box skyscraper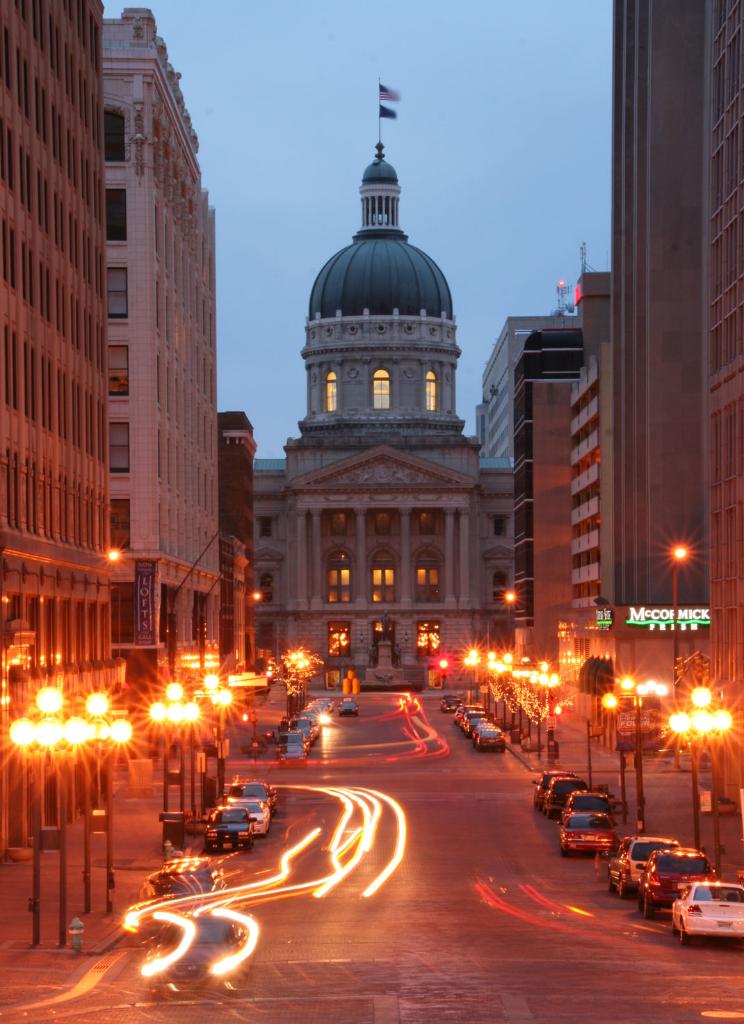
pyautogui.locateOnScreen(472, 285, 610, 655)
